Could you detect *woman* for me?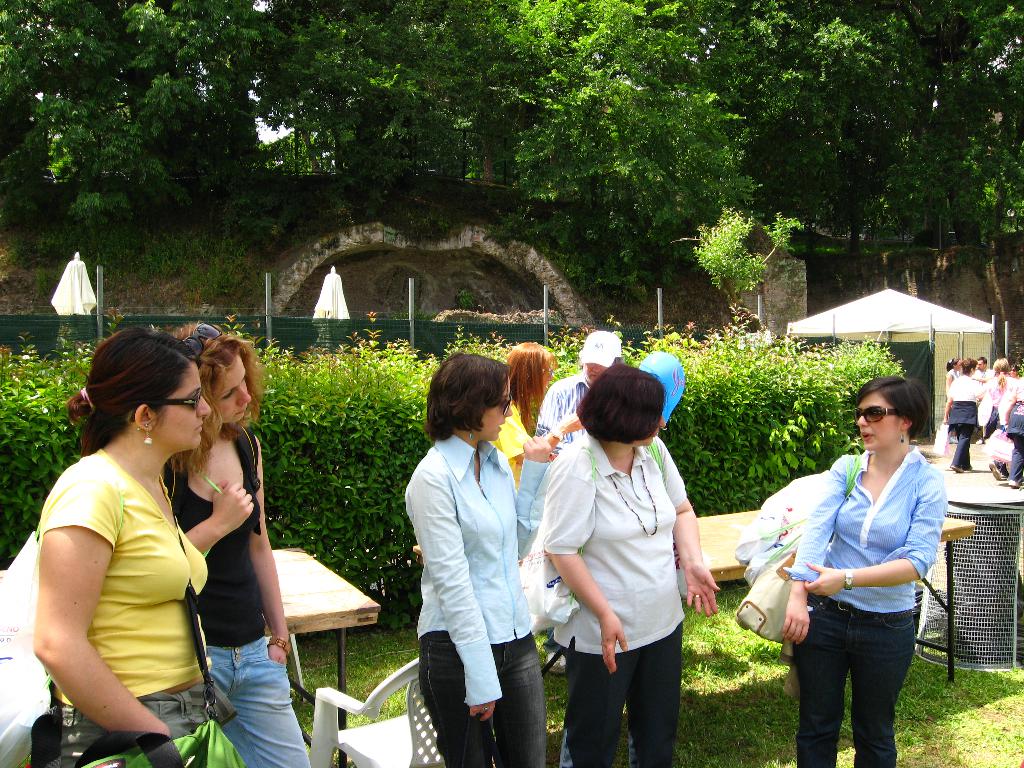
Detection result: 781/371/952/767.
